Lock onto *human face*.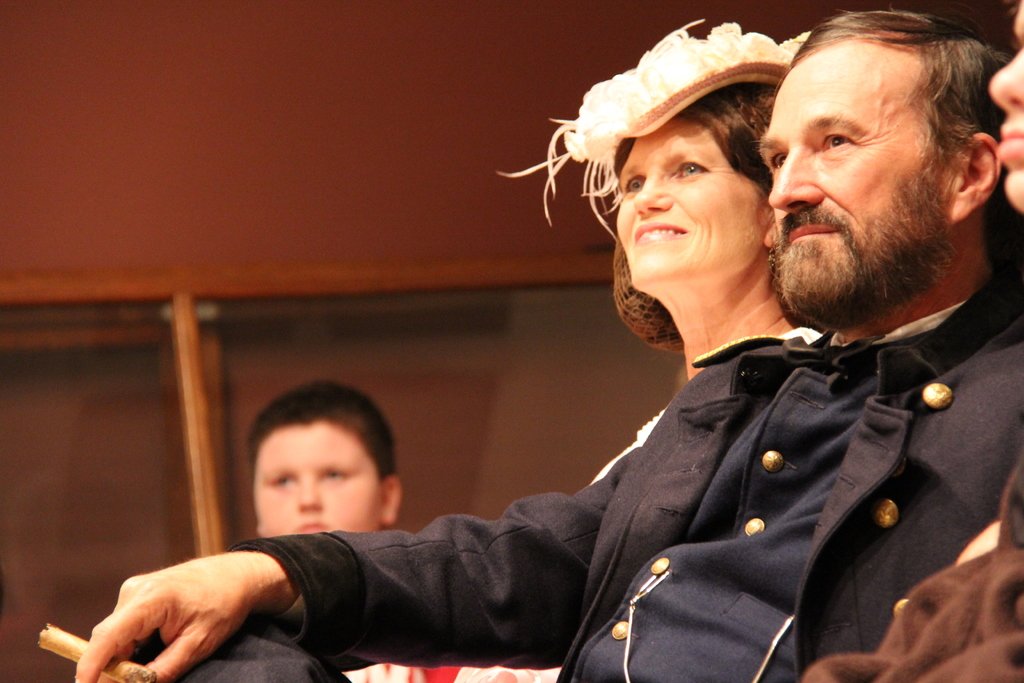
Locked: select_region(253, 419, 384, 539).
